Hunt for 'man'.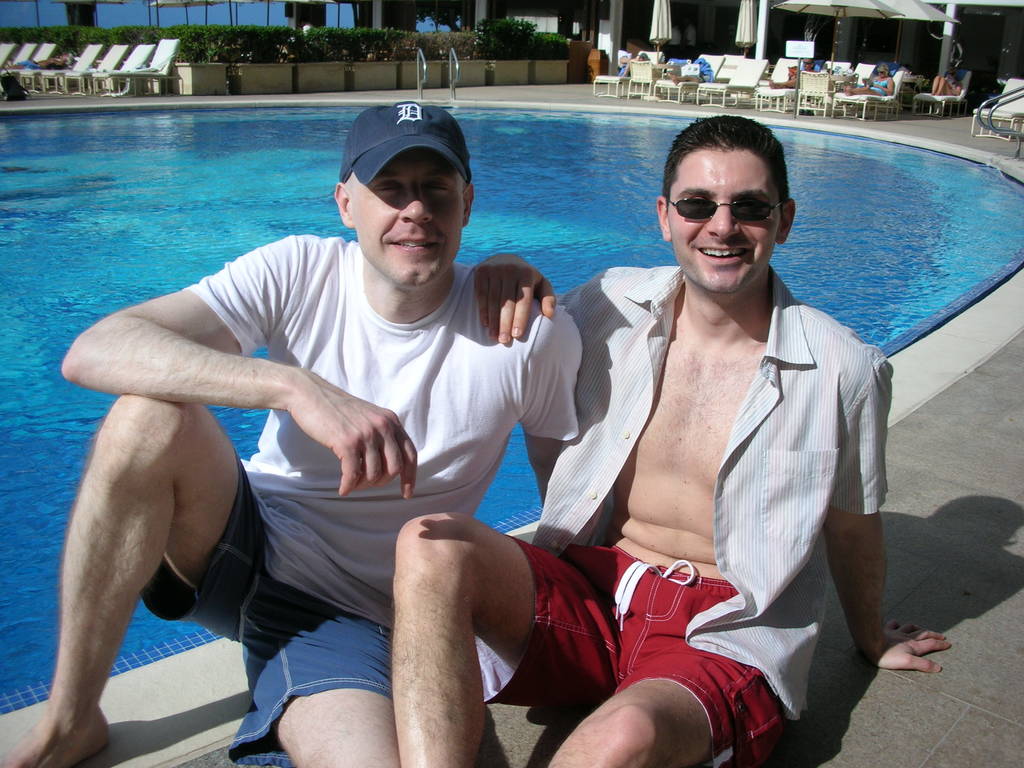
Hunted down at <region>397, 113, 956, 767</region>.
